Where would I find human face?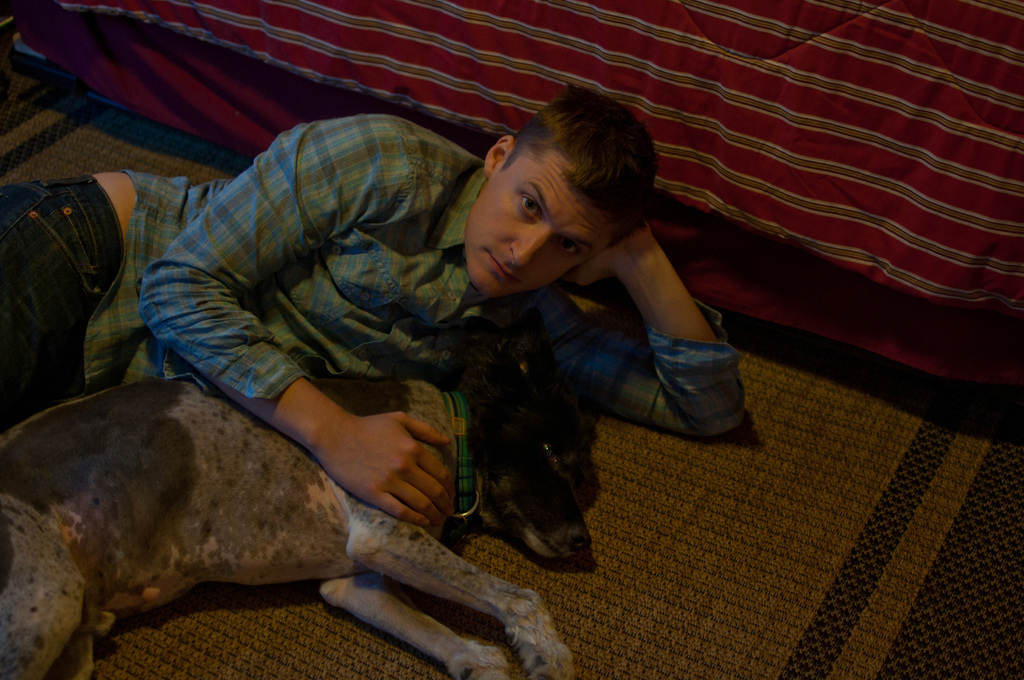
At (x1=464, y1=151, x2=611, y2=294).
